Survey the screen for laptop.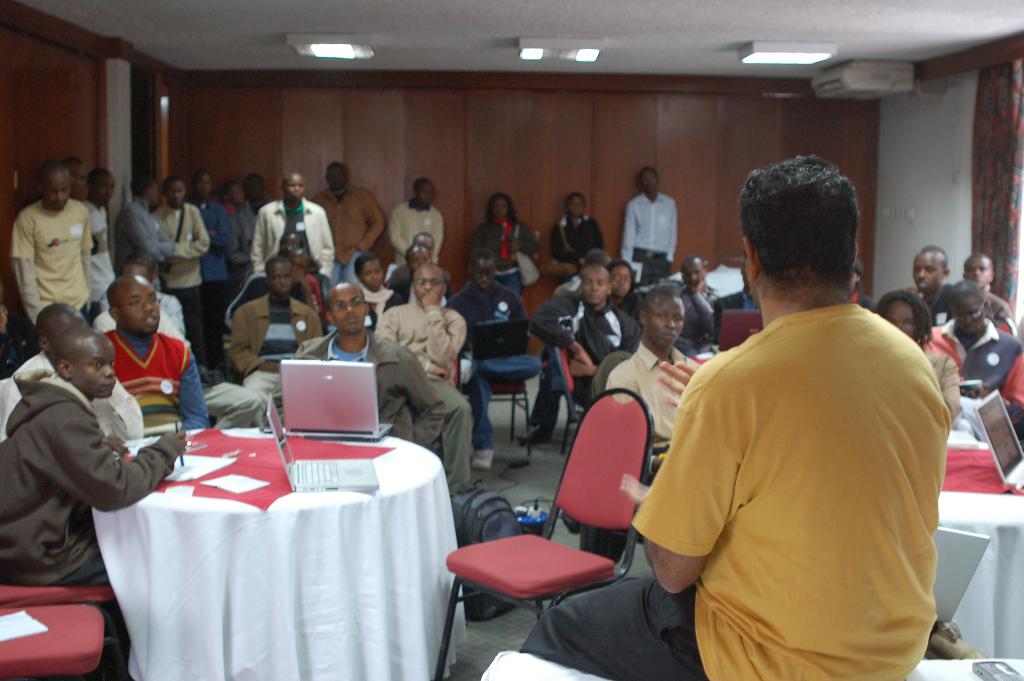
Survey found: {"left": 462, "top": 318, "right": 529, "bottom": 361}.
